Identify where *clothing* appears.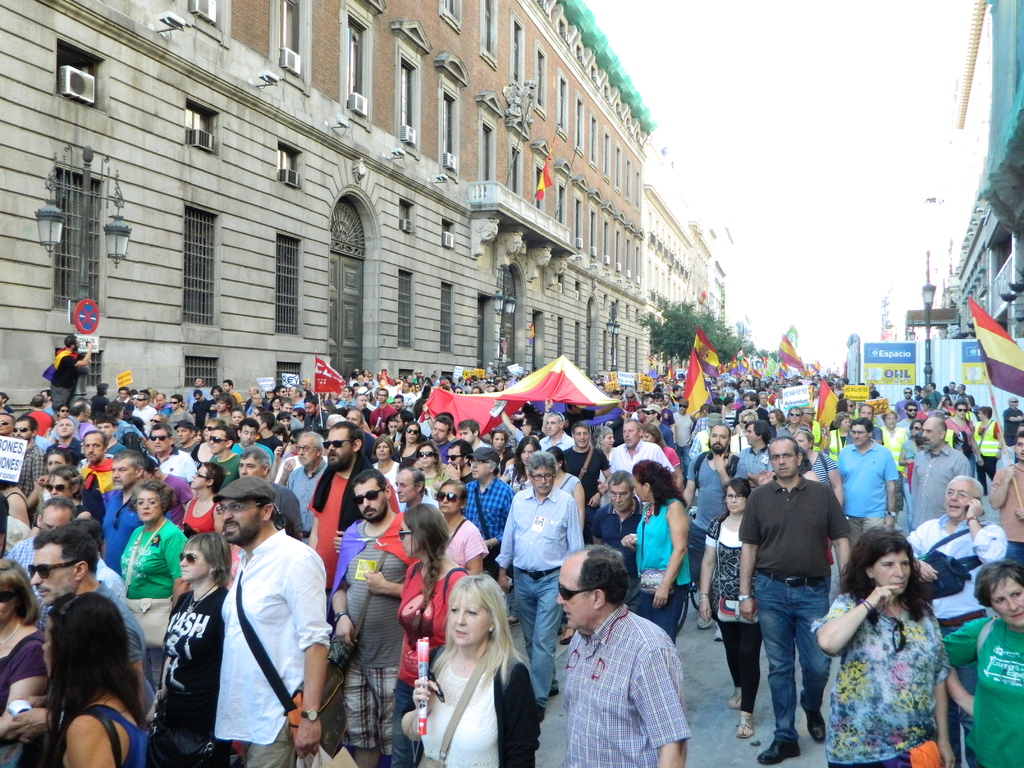
Appears at bbox=[47, 436, 86, 480].
